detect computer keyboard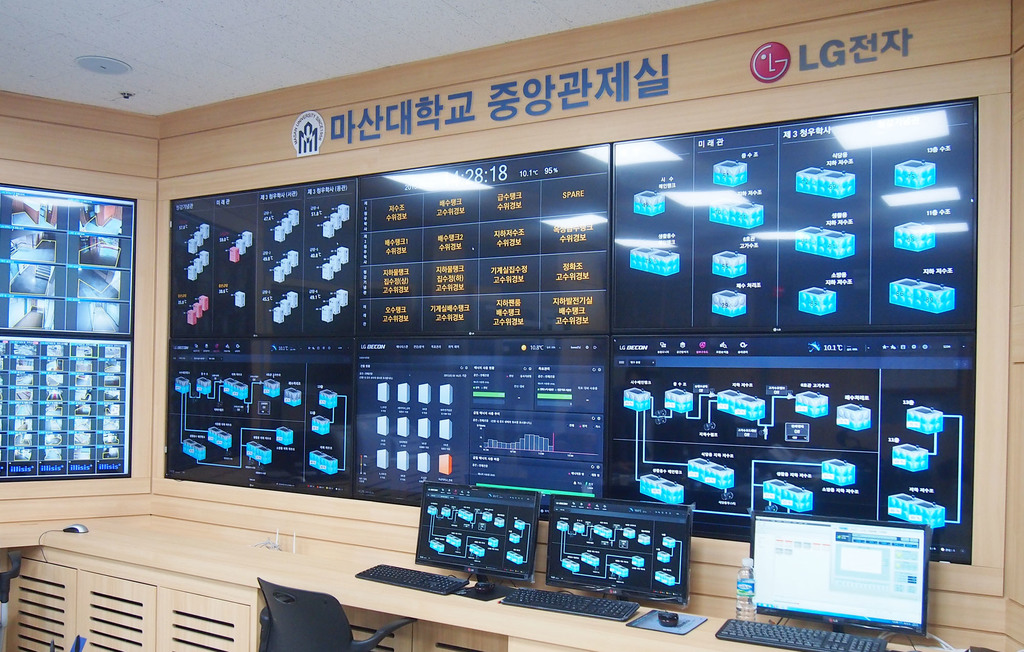
[712, 618, 892, 651]
